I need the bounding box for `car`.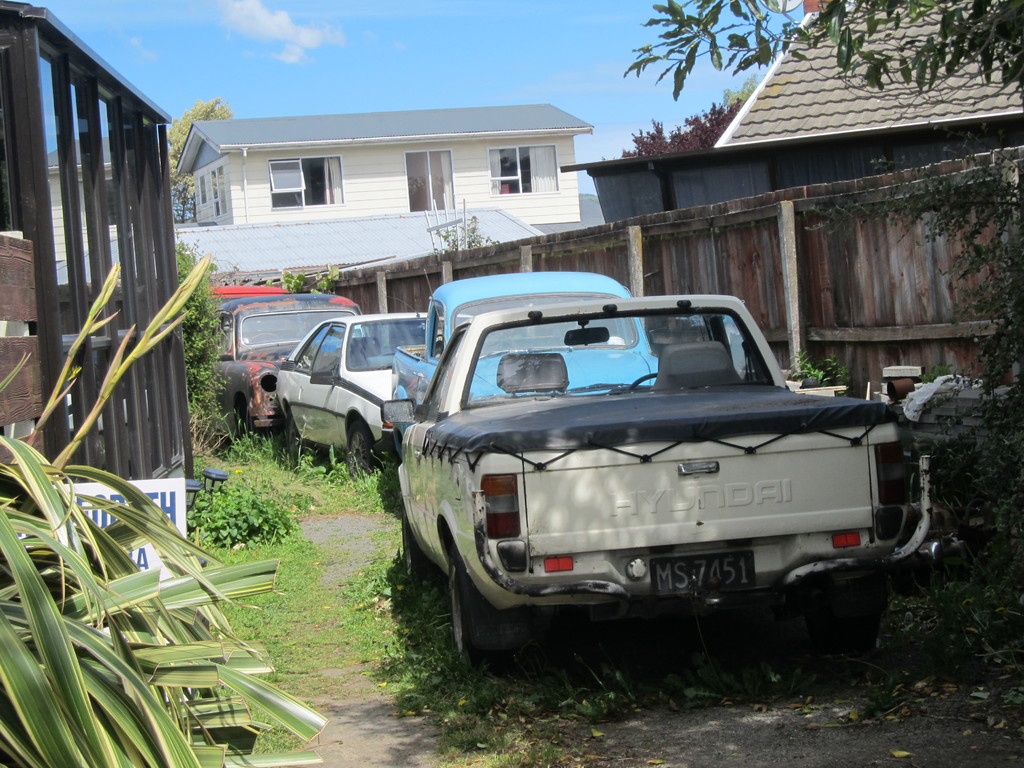
Here it is: <bbox>270, 308, 477, 481</bbox>.
